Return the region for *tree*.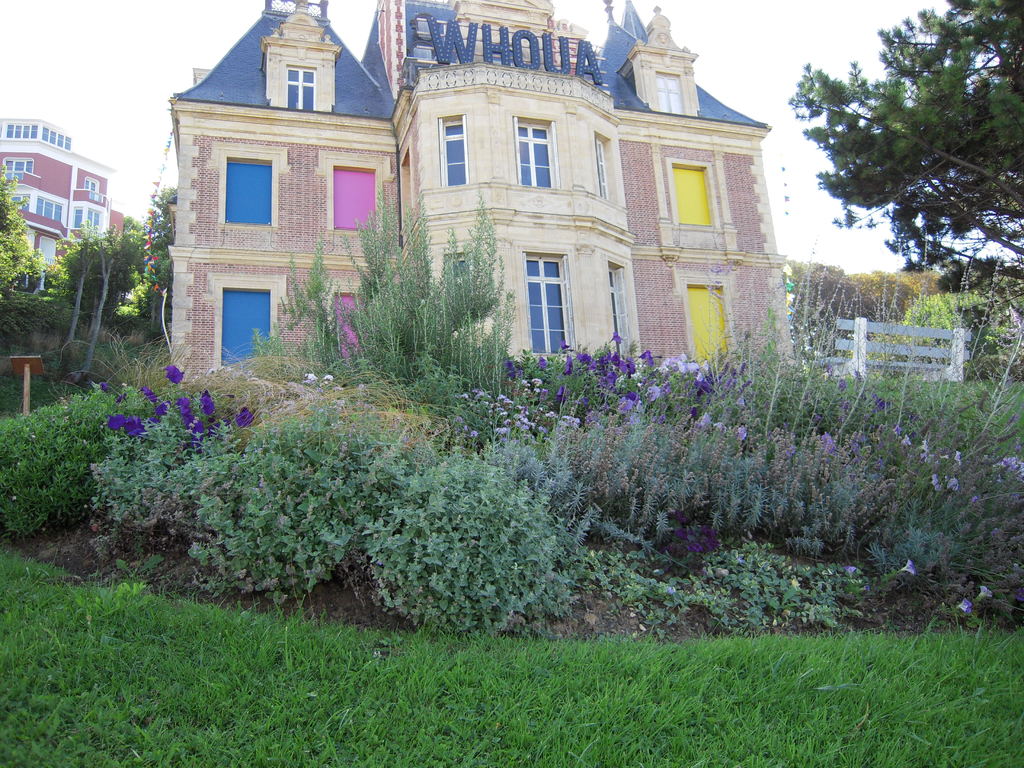
bbox(781, 0, 1023, 294).
